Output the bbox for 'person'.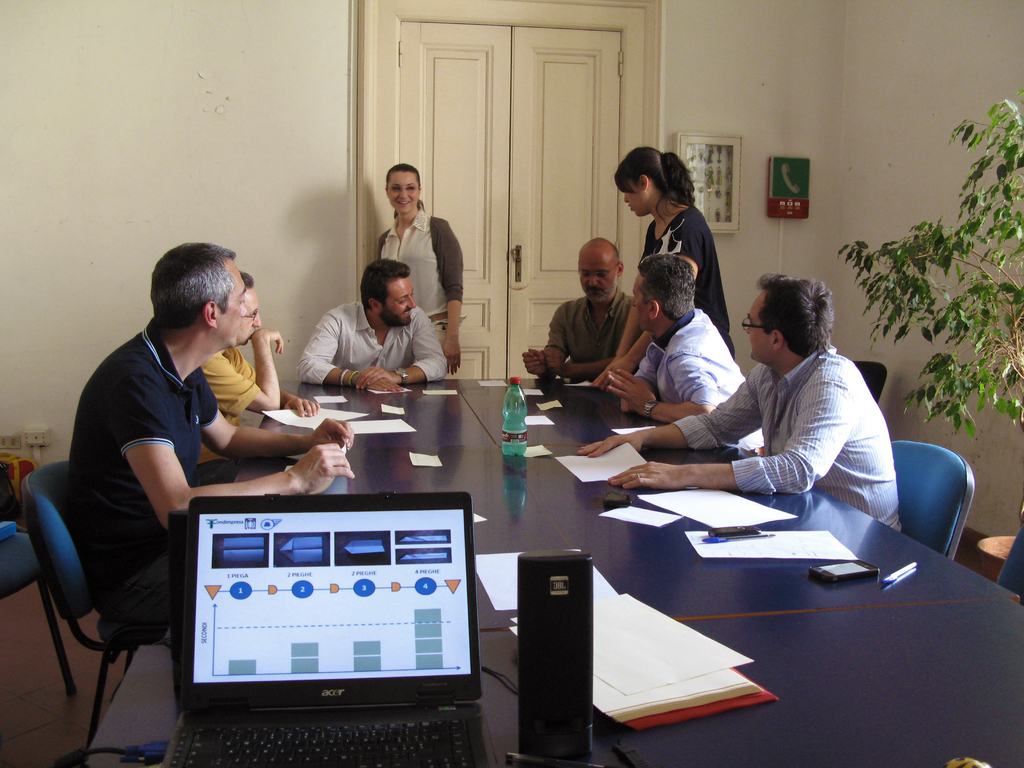
[left=296, top=255, right=447, bottom=394].
